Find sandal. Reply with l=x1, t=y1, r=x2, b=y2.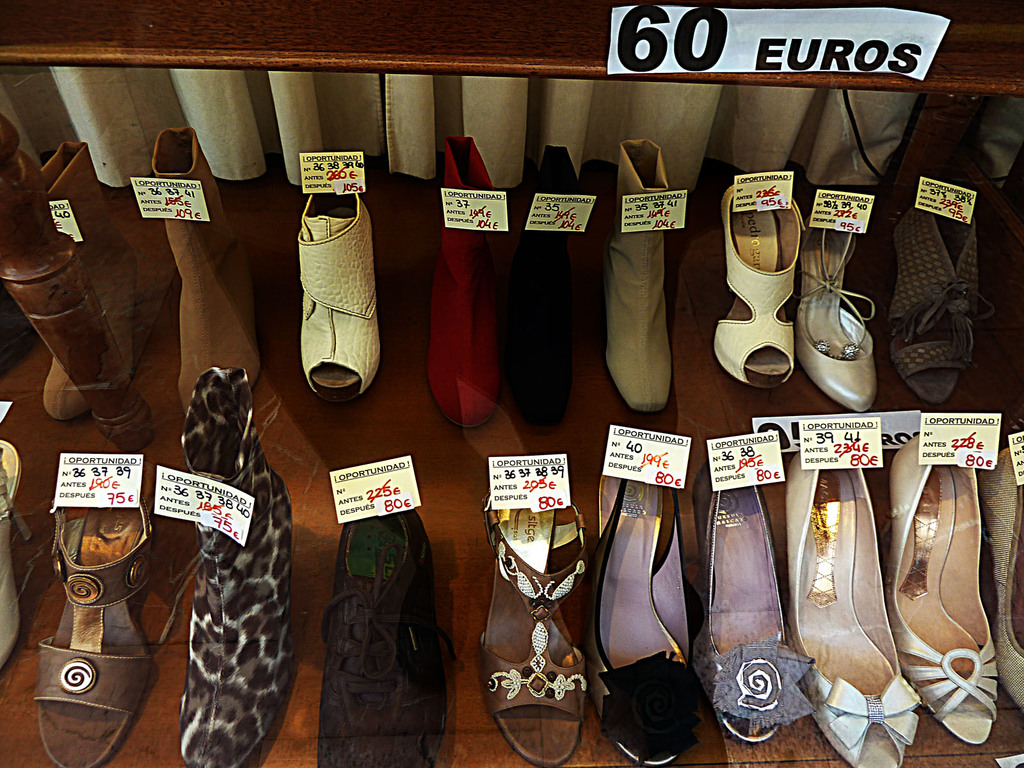
l=790, t=212, r=891, b=422.
